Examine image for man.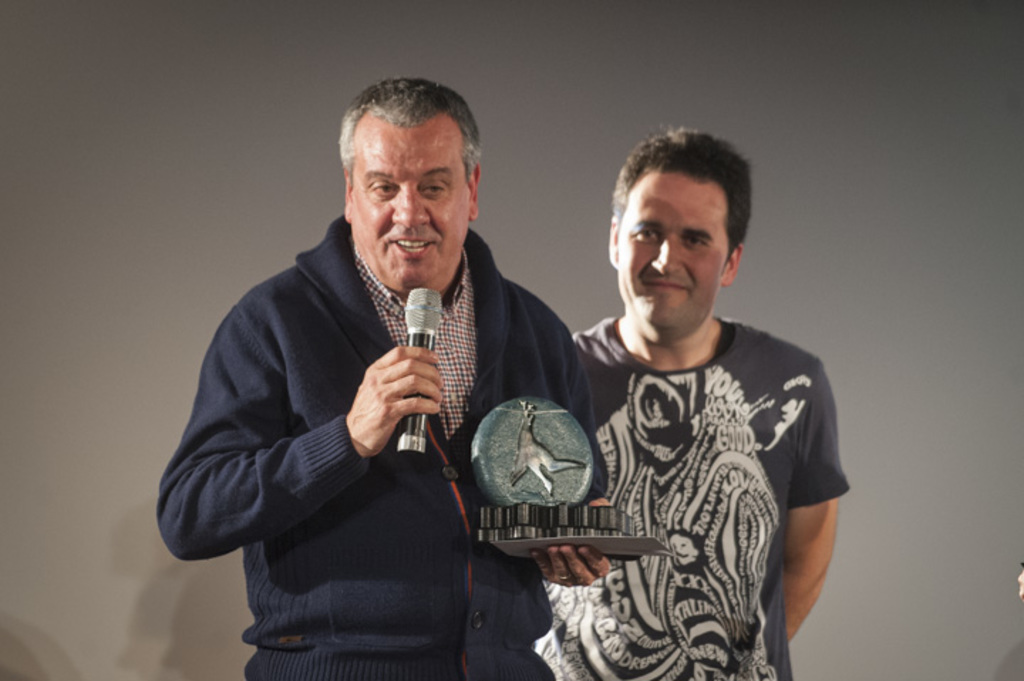
Examination result: 522:117:856:680.
